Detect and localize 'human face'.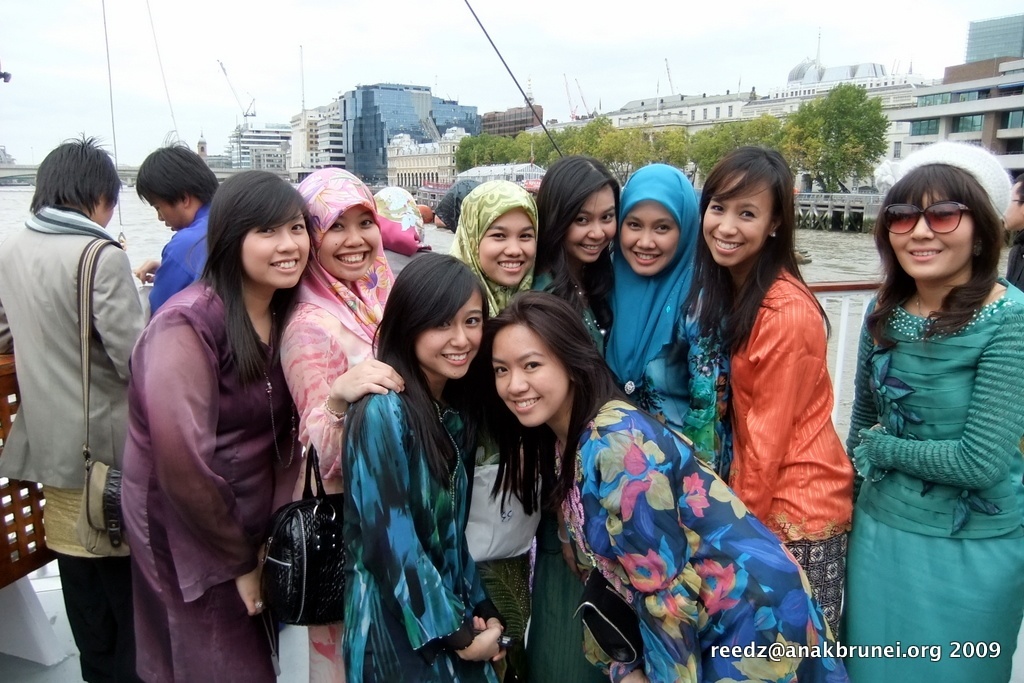
Localized at 491:314:560:429.
